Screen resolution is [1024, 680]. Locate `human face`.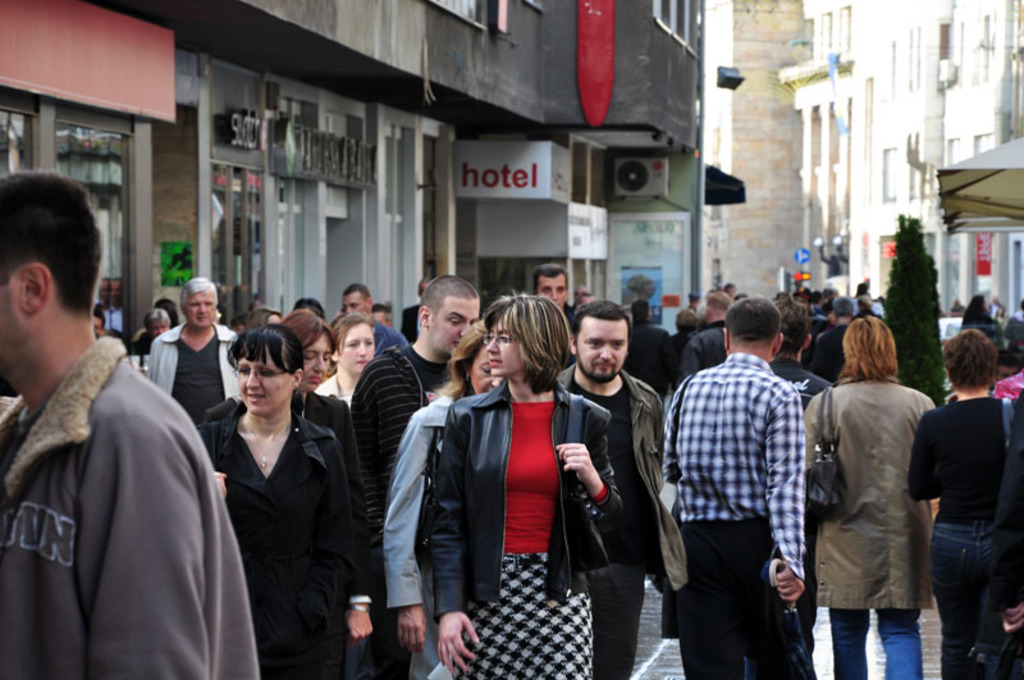
rect(468, 348, 500, 394).
